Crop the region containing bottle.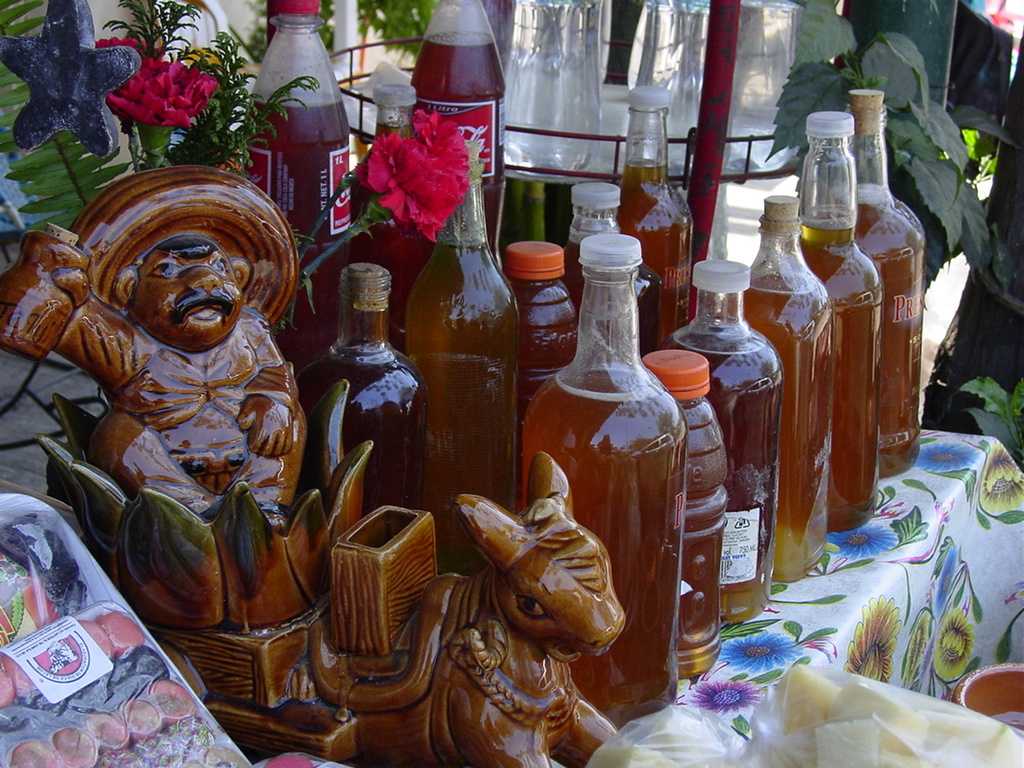
Crop region: locate(786, 108, 882, 532).
